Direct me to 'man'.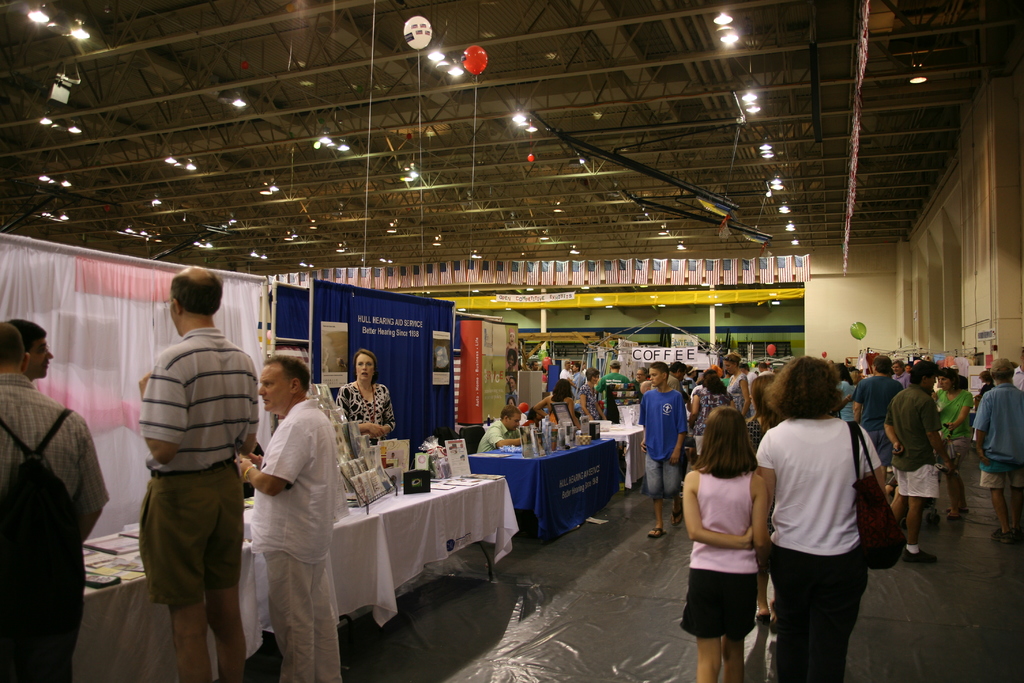
Direction: (579, 359, 588, 375).
